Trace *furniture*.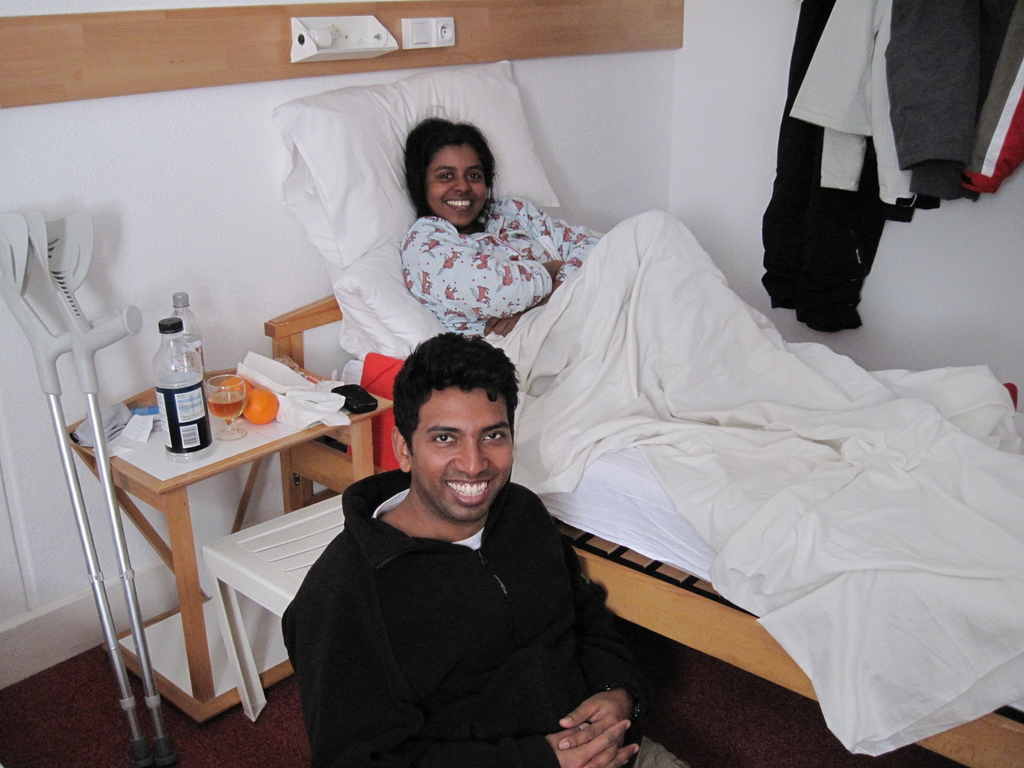
Traced to (65, 357, 391, 726).
